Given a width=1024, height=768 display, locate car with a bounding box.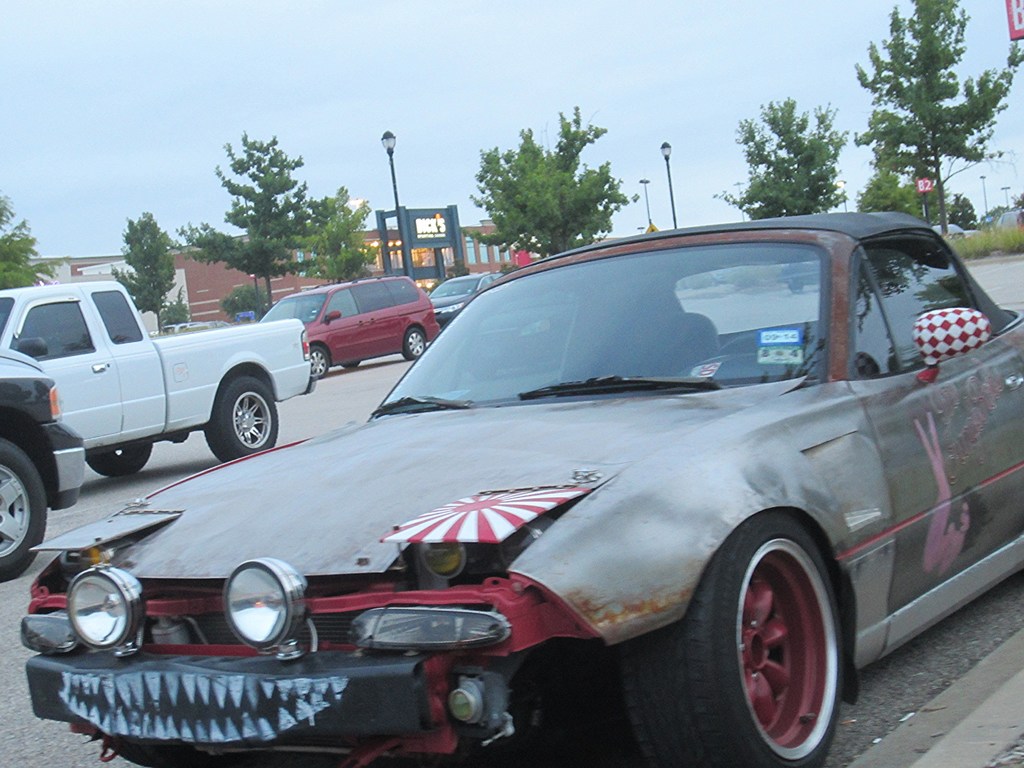
Located: {"left": 0, "top": 344, "right": 83, "bottom": 584}.
